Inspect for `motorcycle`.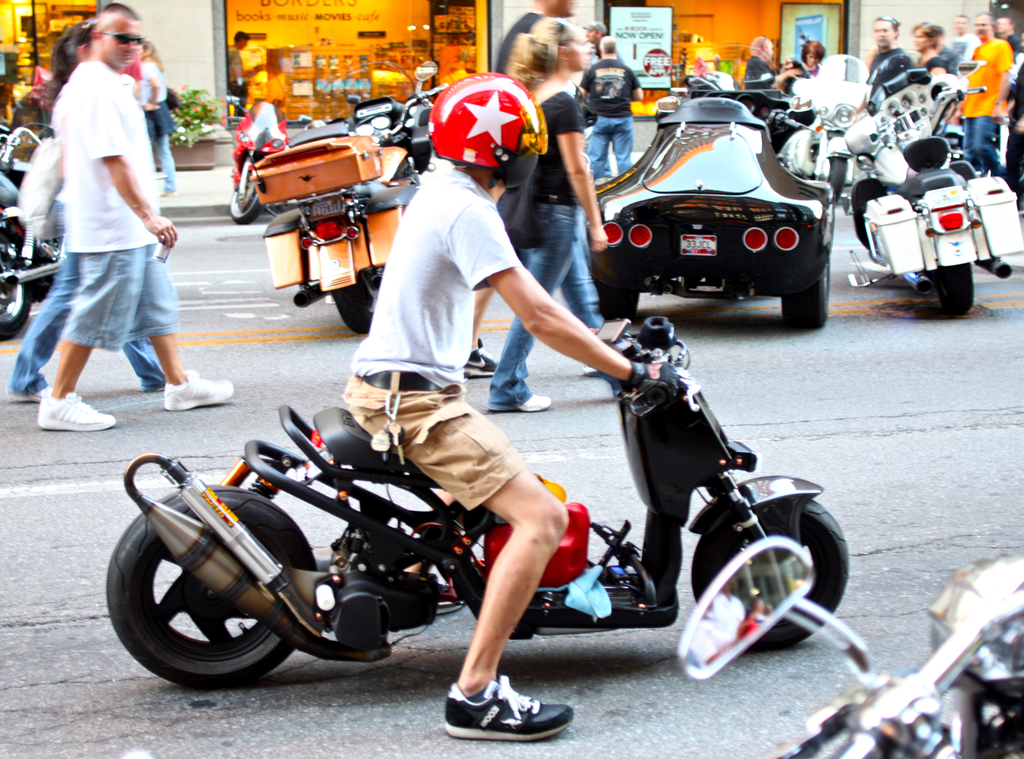
Inspection: pyautogui.locateOnScreen(828, 88, 1023, 320).
